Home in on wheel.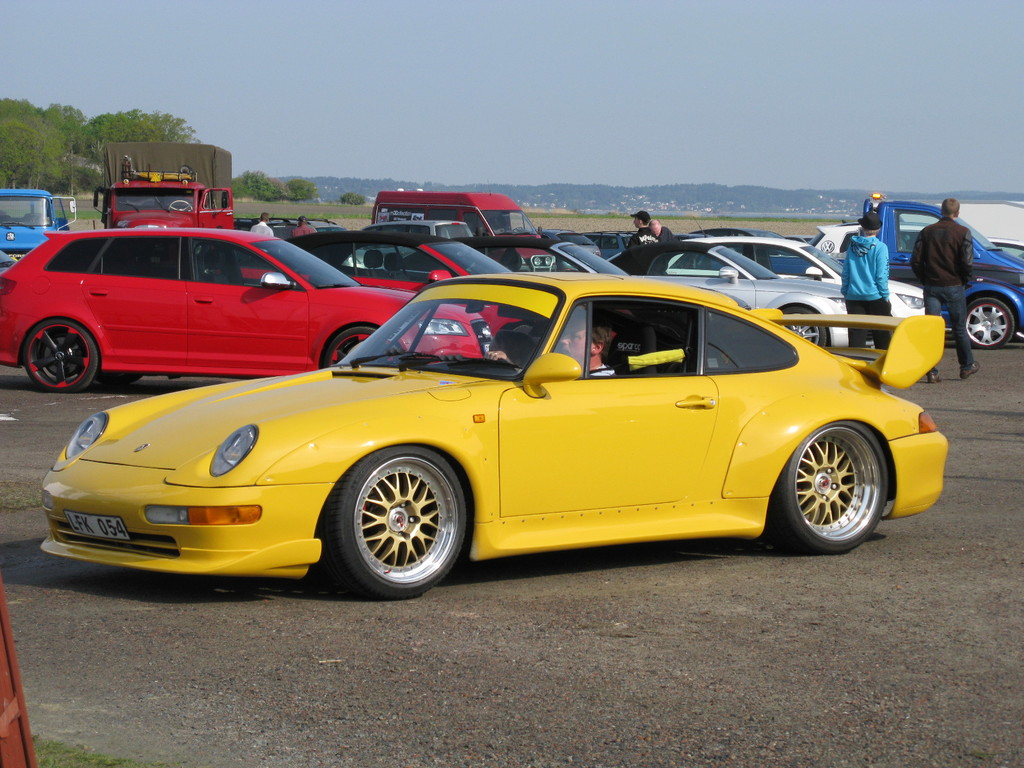
Homed in at (92,368,140,385).
